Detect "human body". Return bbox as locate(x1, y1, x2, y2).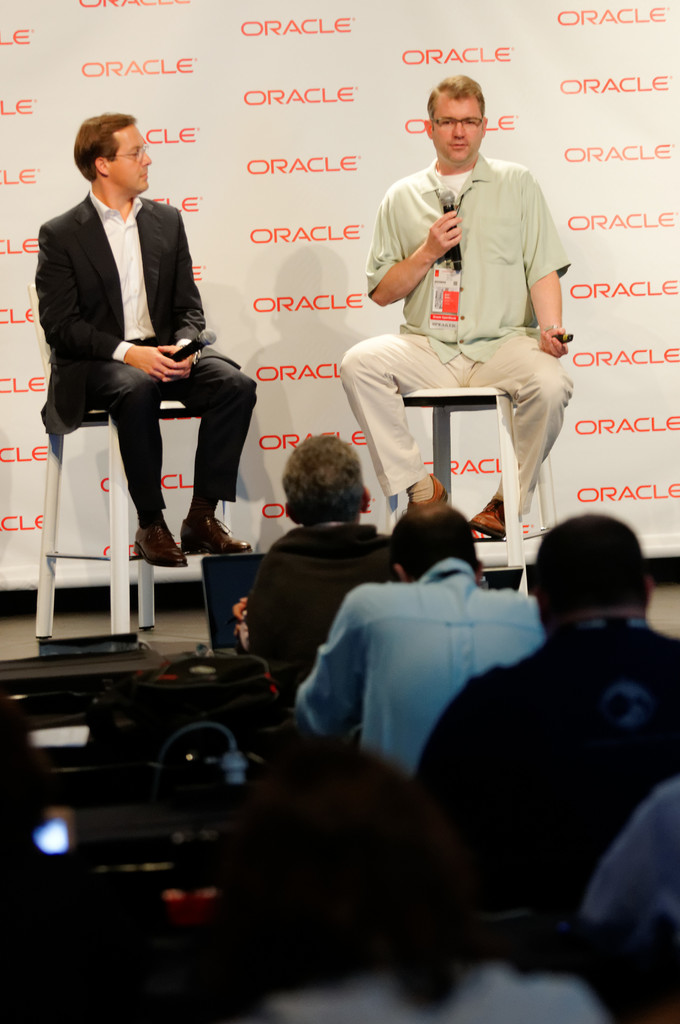
locate(427, 508, 679, 889).
